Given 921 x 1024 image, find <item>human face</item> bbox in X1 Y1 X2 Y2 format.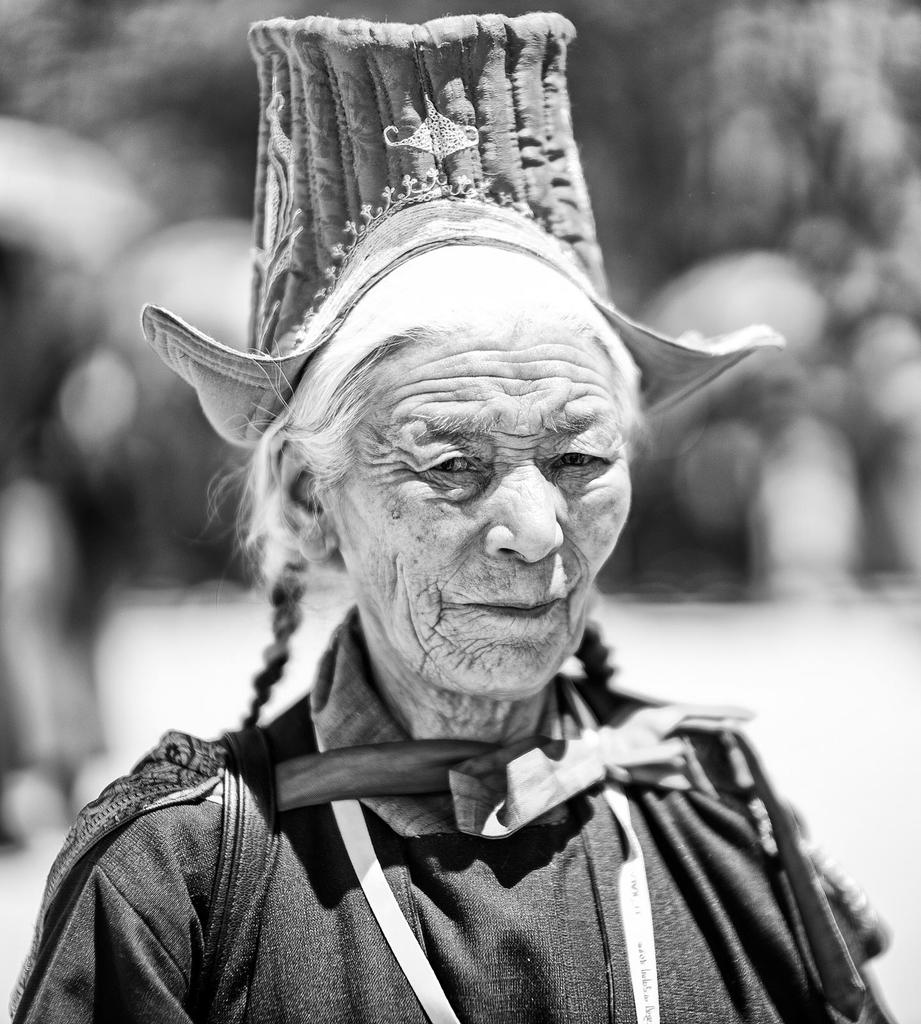
328 307 631 698.
